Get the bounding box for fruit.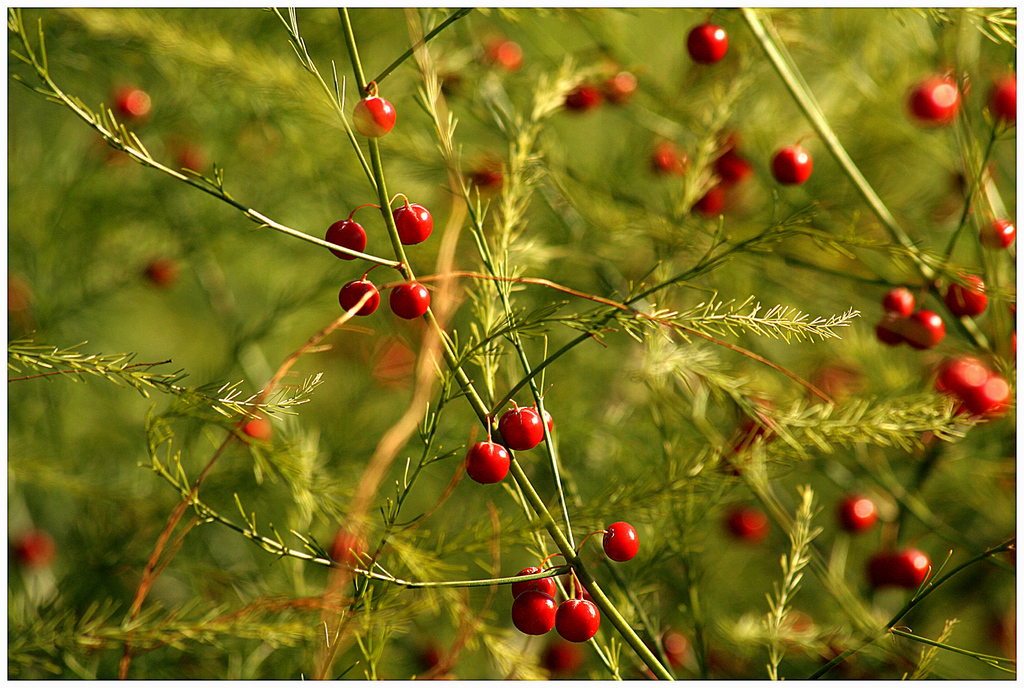
bbox=[390, 199, 438, 249].
